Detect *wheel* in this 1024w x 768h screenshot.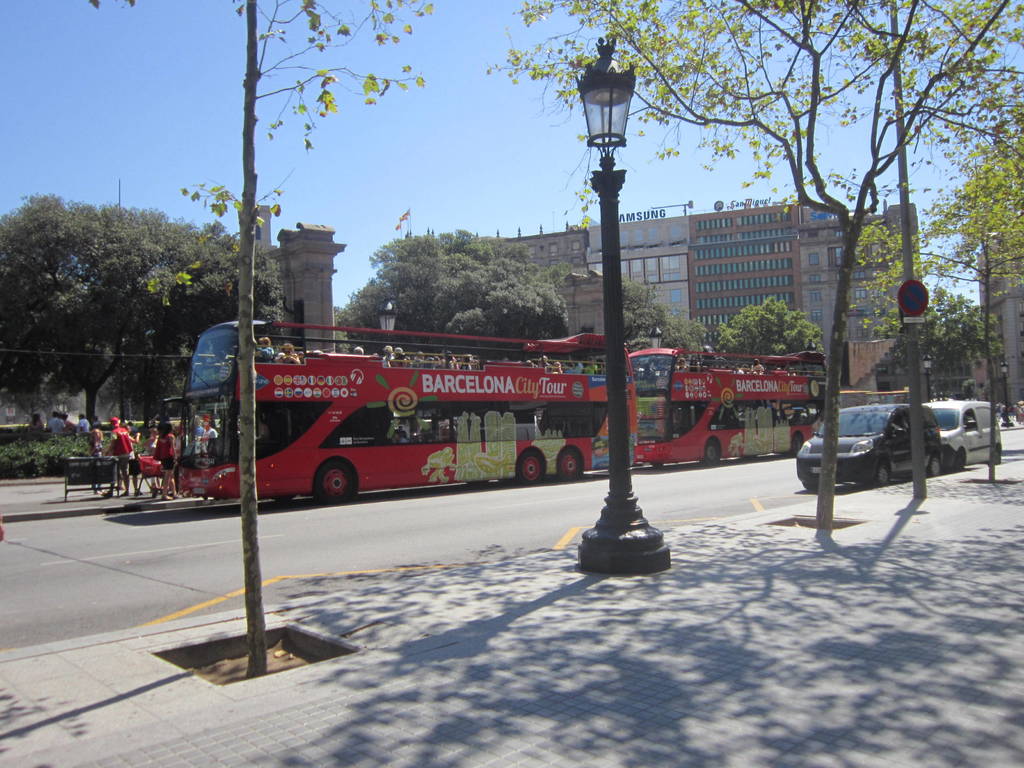
Detection: Rect(928, 456, 940, 476).
